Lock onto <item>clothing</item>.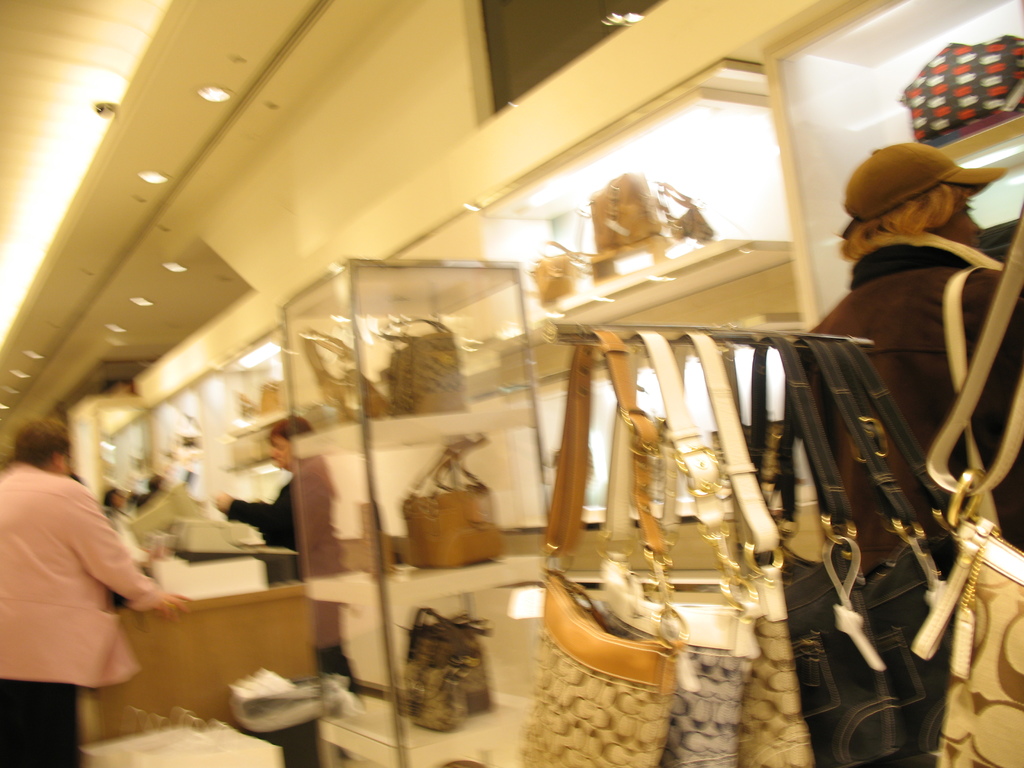
Locked: (223, 465, 354, 767).
